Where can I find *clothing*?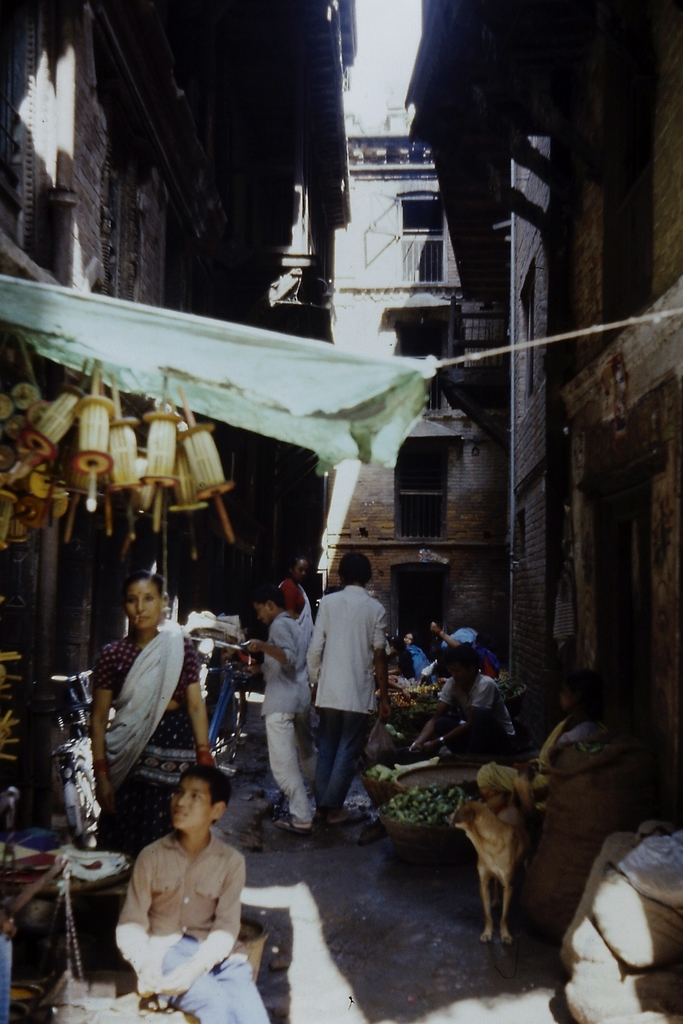
You can find it at (left=118, top=834, right=265, bottom=1023).
